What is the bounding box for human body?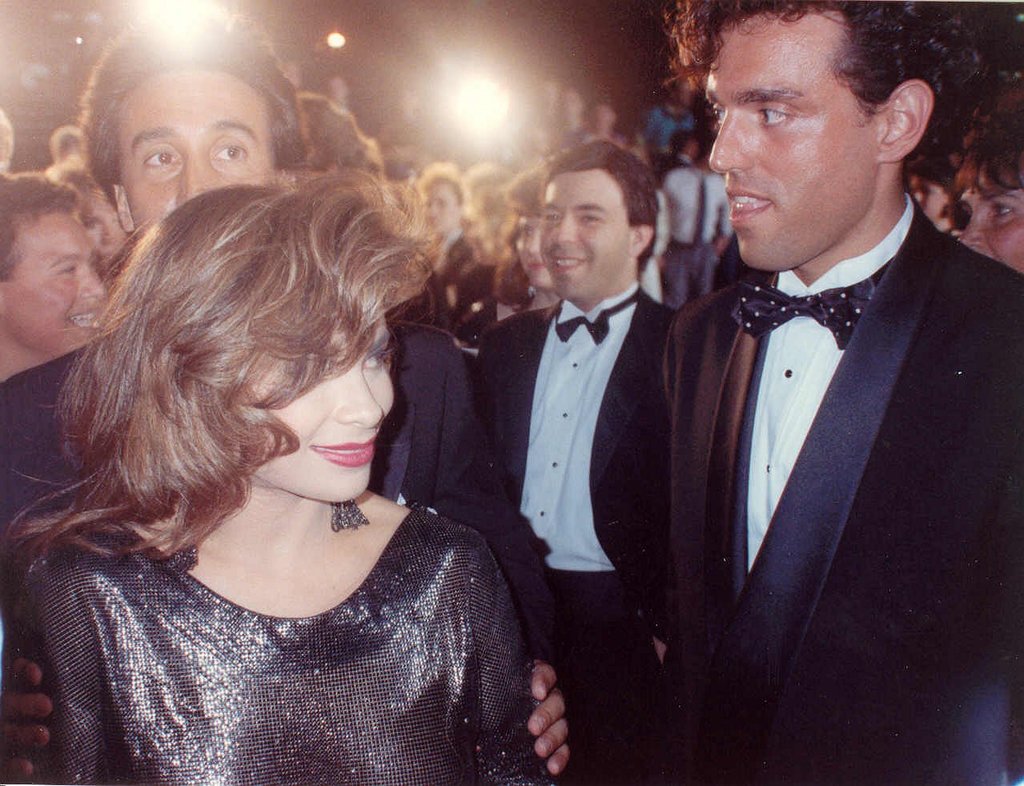
l=16, t=178, r=535, b=781.
